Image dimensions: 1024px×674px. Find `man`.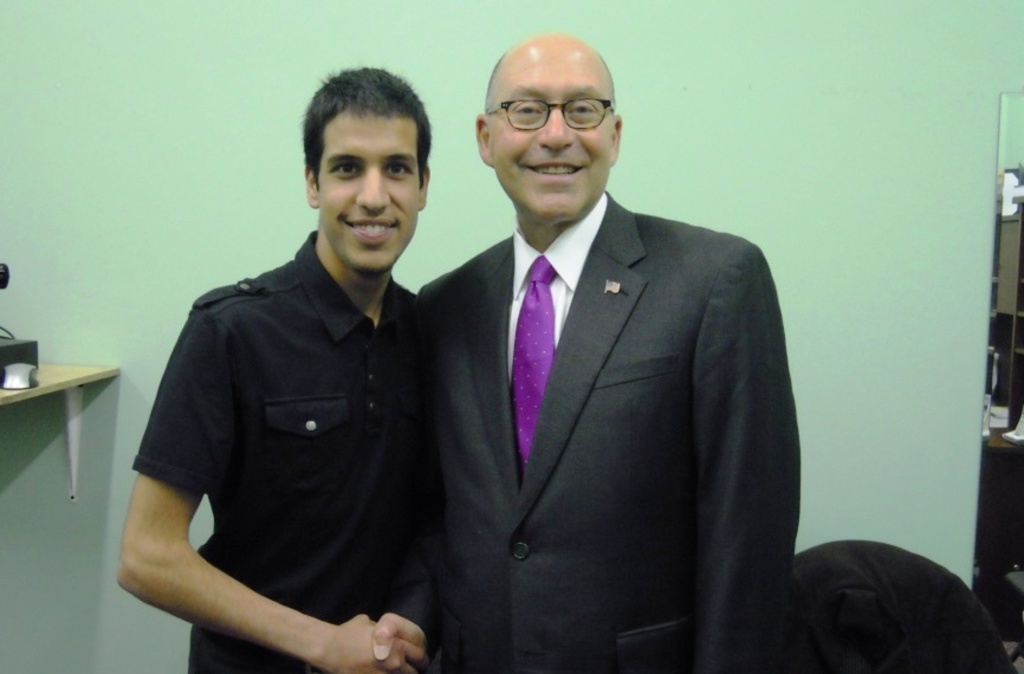
<bbox>397, 40, 795, 662</bbox>.
